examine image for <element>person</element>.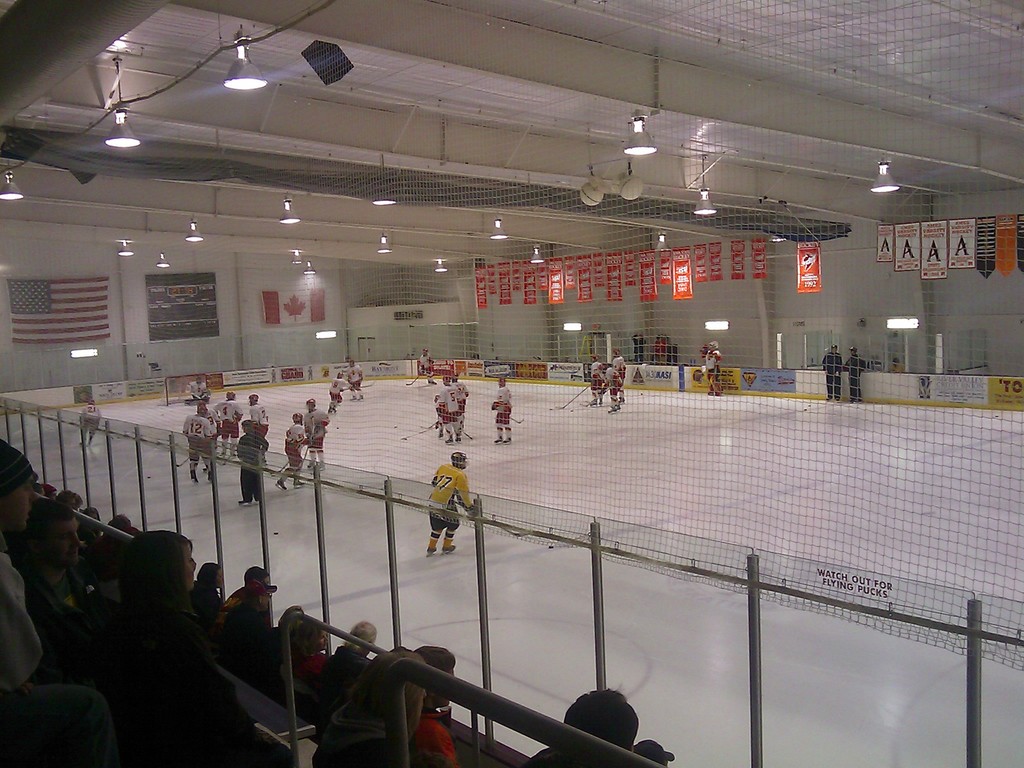
Examination result: bbox=(416, 643, 463, 765).
